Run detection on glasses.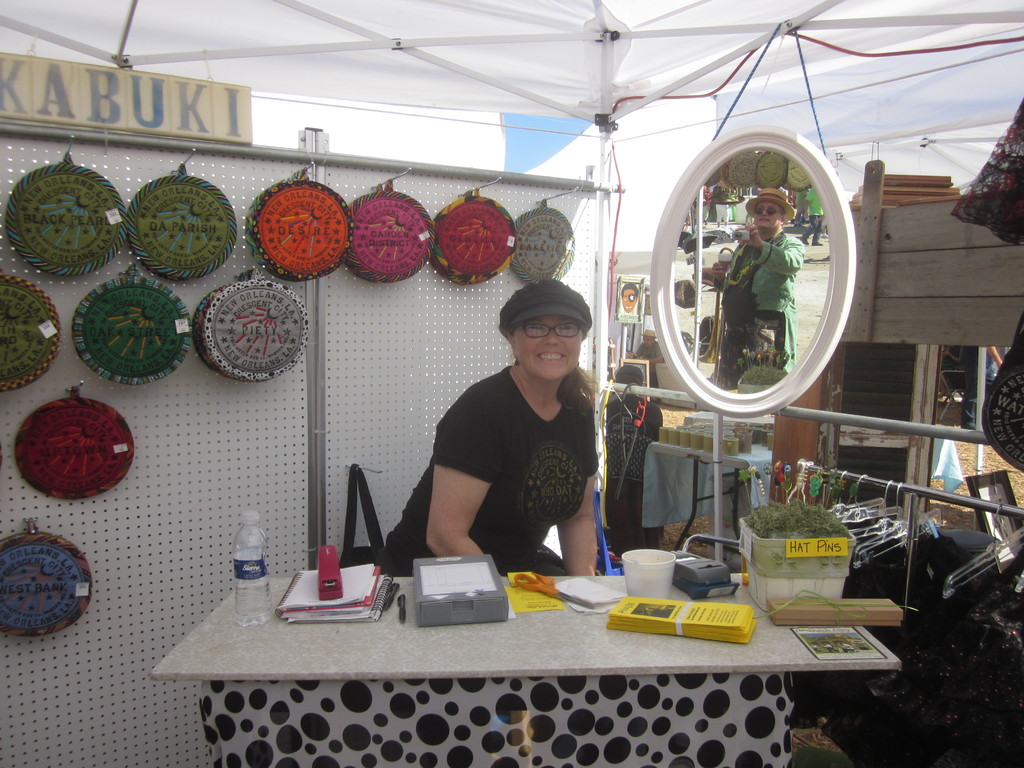
Result: {"left": 521, "top": 320, "right": 578, "bottom": 340}.
